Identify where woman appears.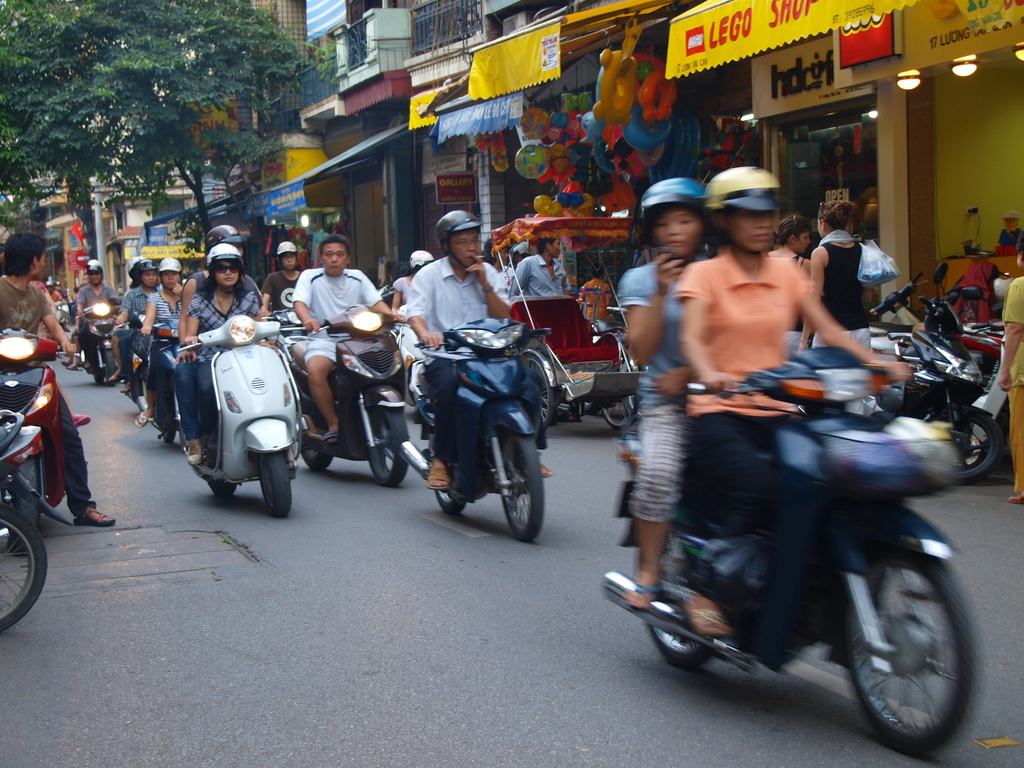
Appears at {"x1": 680, "y1": 165, "x2": 913, "y2": 637}.
